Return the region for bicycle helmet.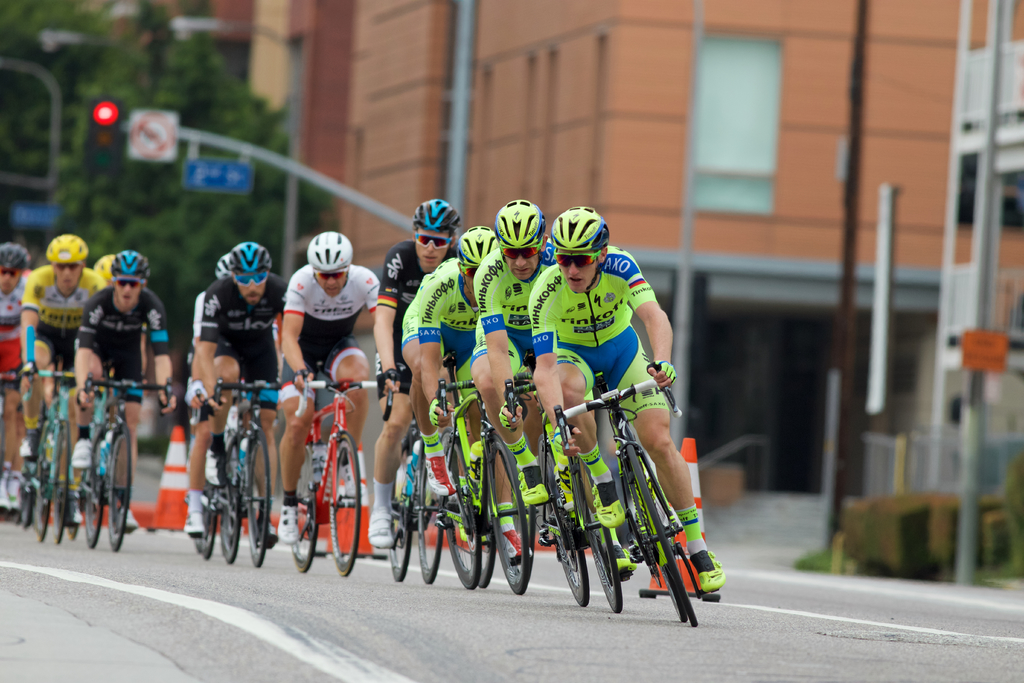
bbox=[406, 194, 459, 229].
